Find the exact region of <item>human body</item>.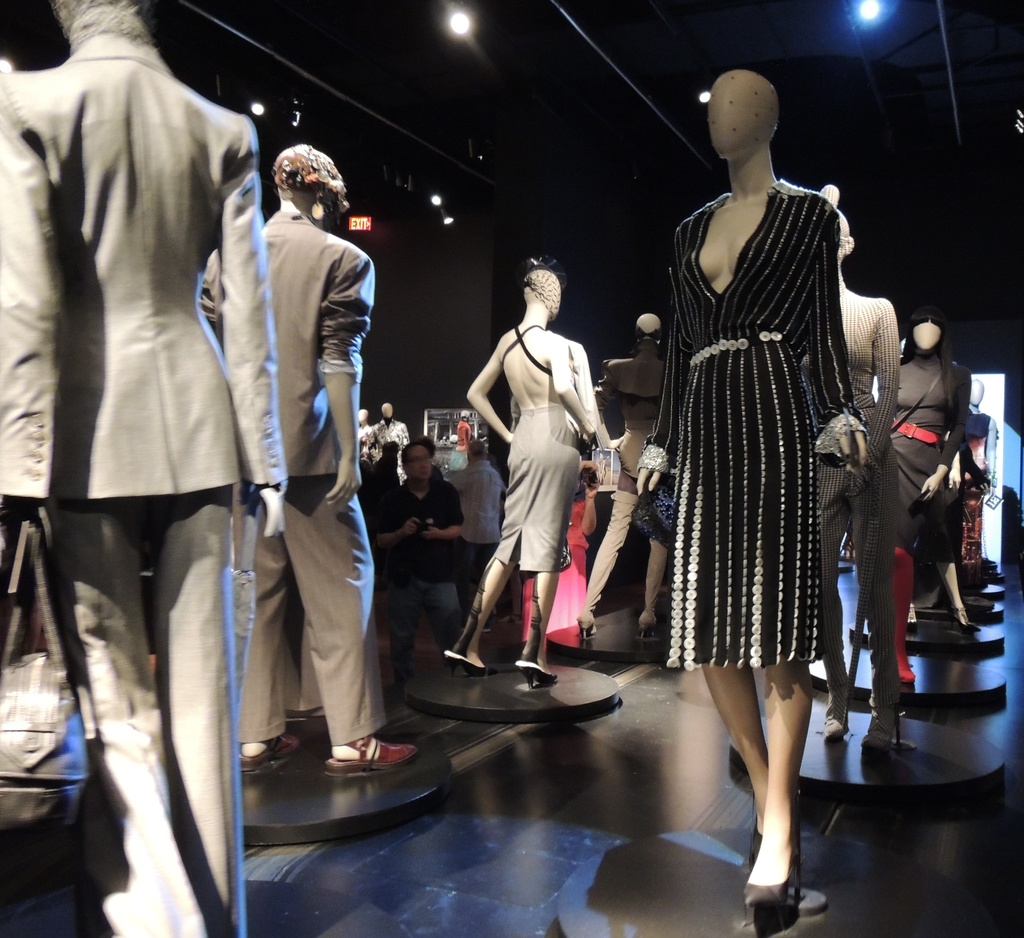
Exact region: l=634, t=158, r=872, b=904.
